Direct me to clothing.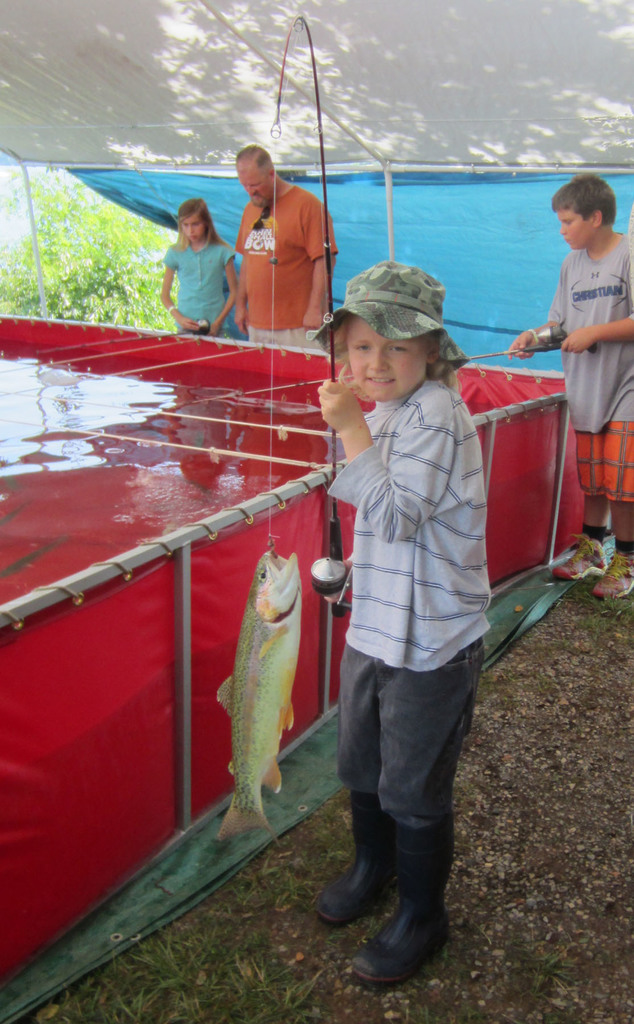
Direction: 546/232/633/498.
